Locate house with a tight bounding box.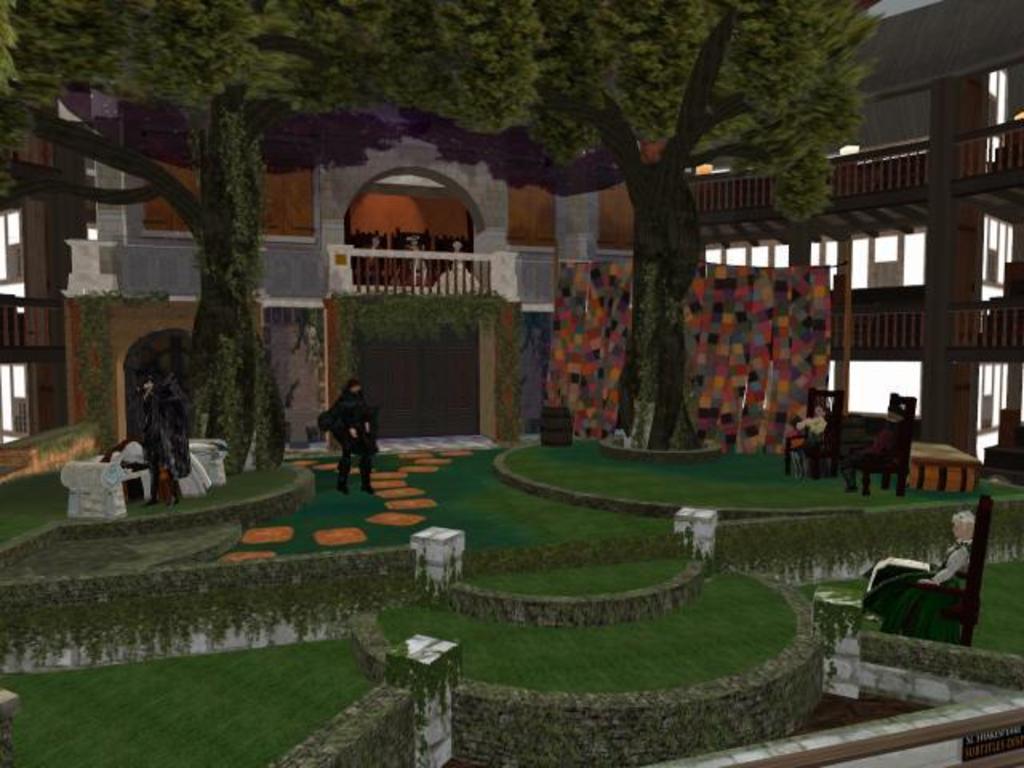
region(0, 0, 1022, 507).
